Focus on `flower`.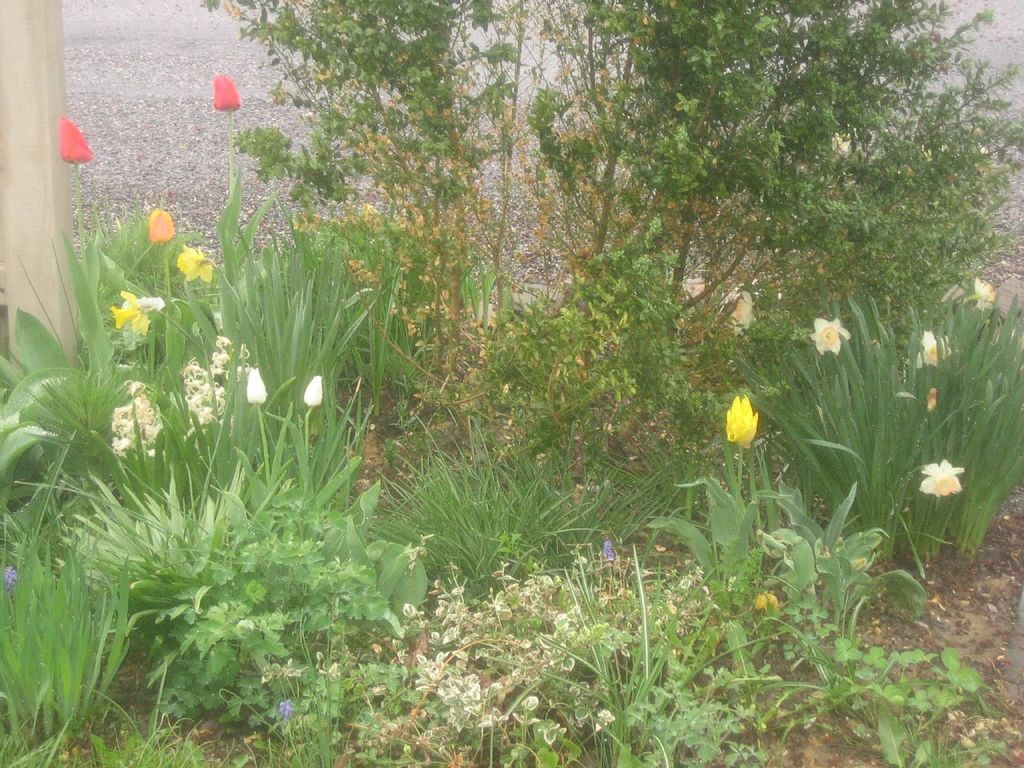
Focused at Rect(919, 458, 962, 498).
